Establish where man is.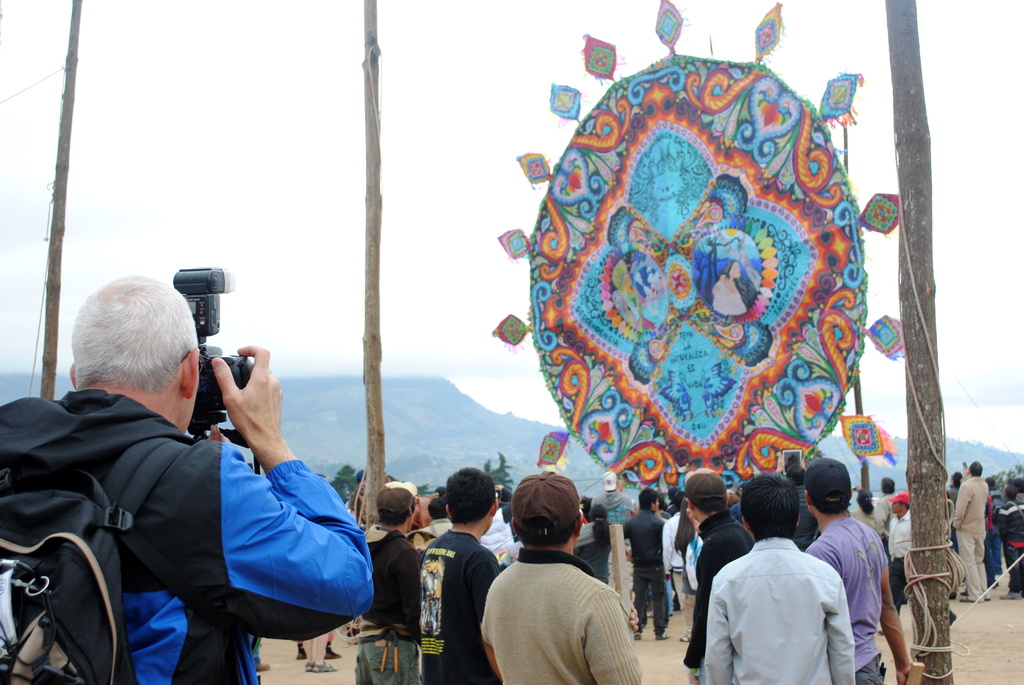
Established at 618:485:673:636.
